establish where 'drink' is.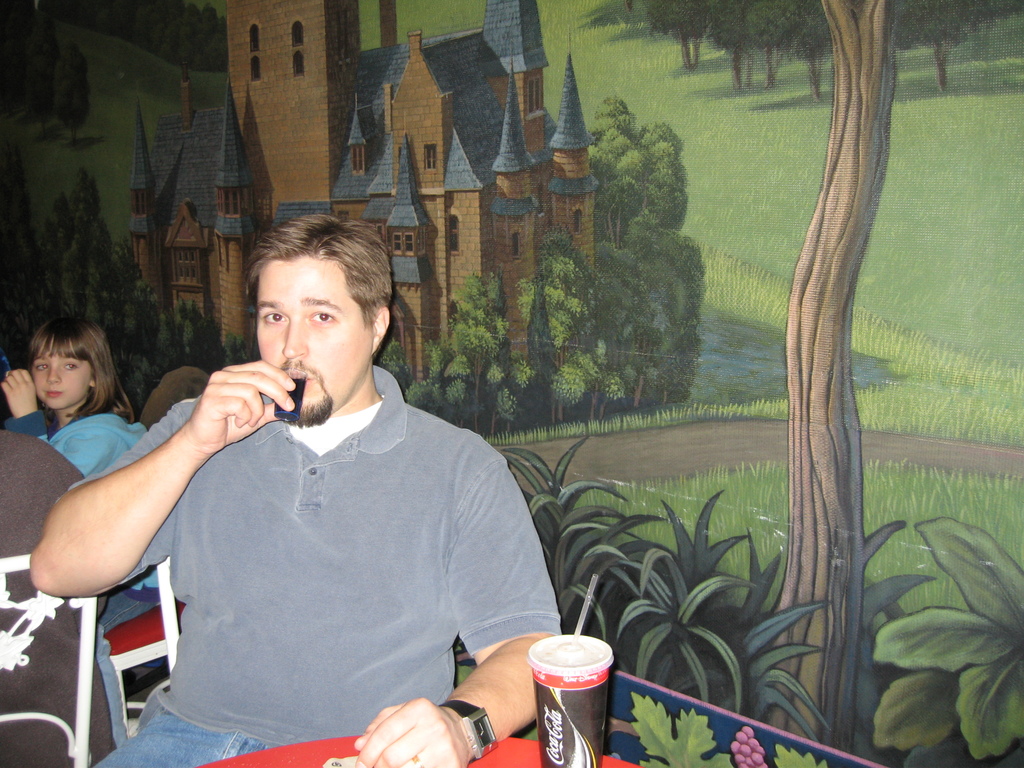
Established at <box>271,378,307,422</box>.
